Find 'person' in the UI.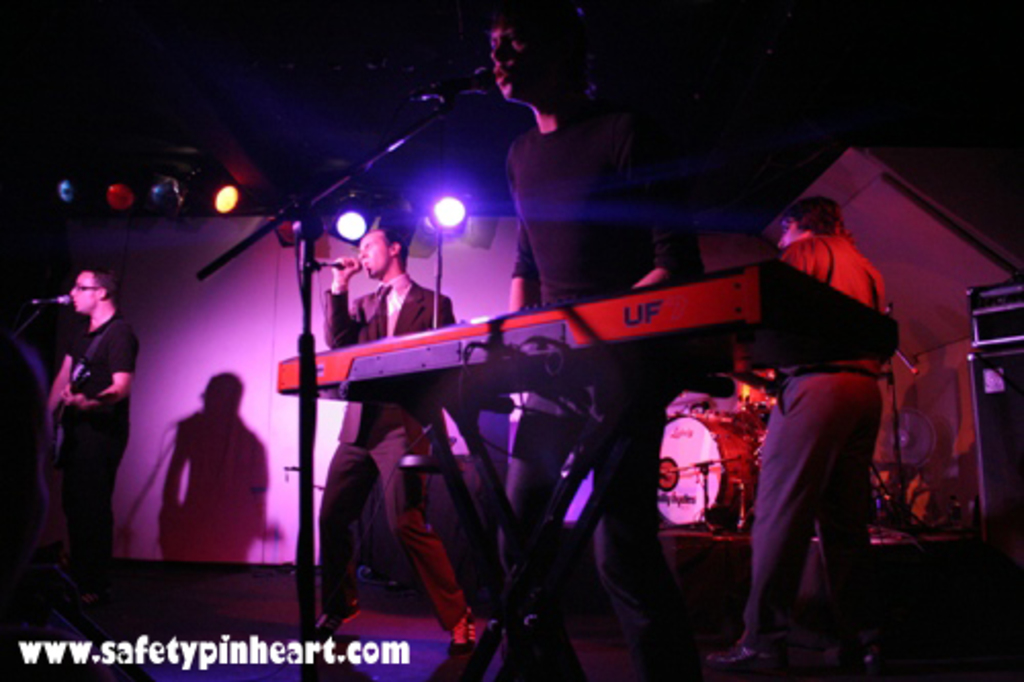
UI element at left=313, top=213, right=473, bottom=674.
